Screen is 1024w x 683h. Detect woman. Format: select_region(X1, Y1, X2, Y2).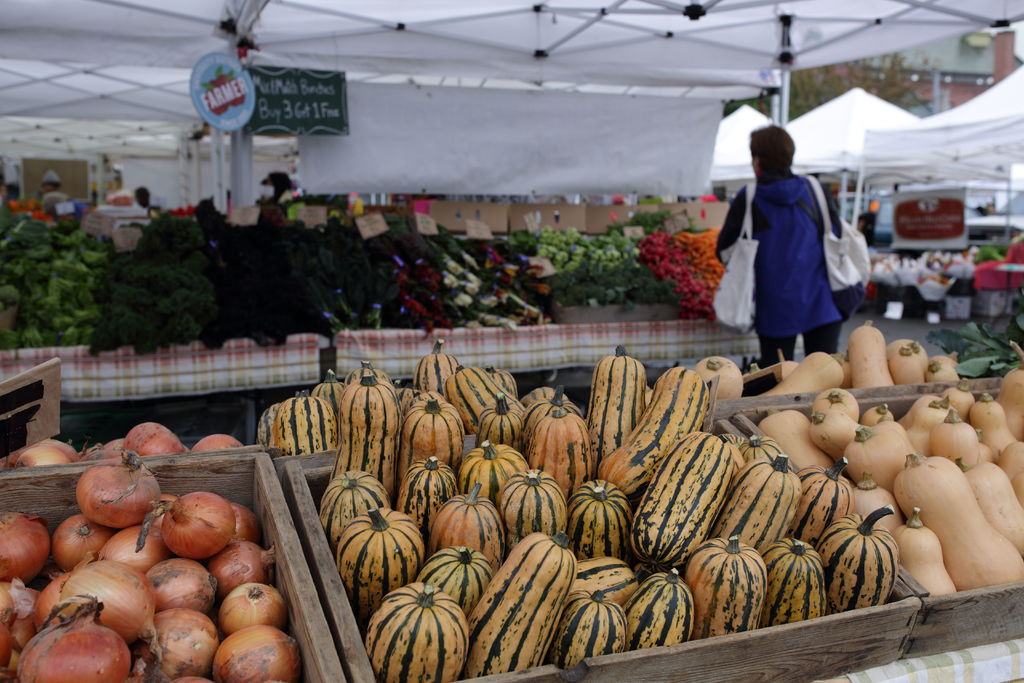
select_region(720, 122, 862, 370).
